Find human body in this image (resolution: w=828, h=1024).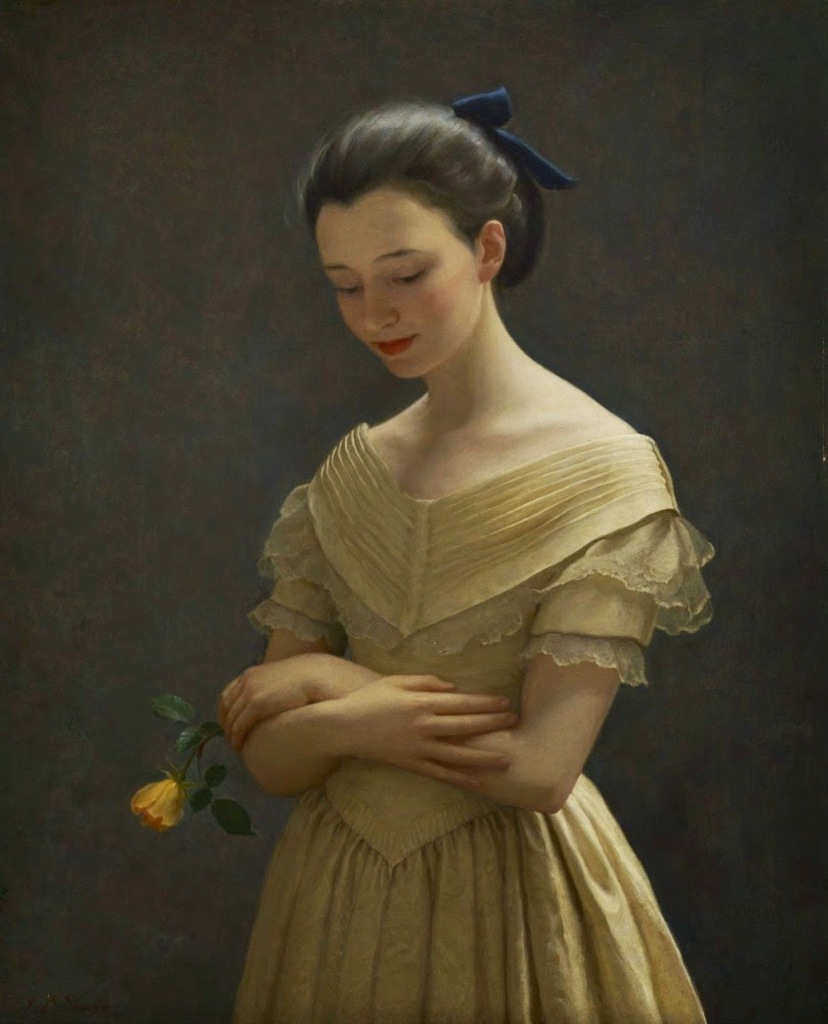
x1=218, y1=88, x2=718, y2=853.
